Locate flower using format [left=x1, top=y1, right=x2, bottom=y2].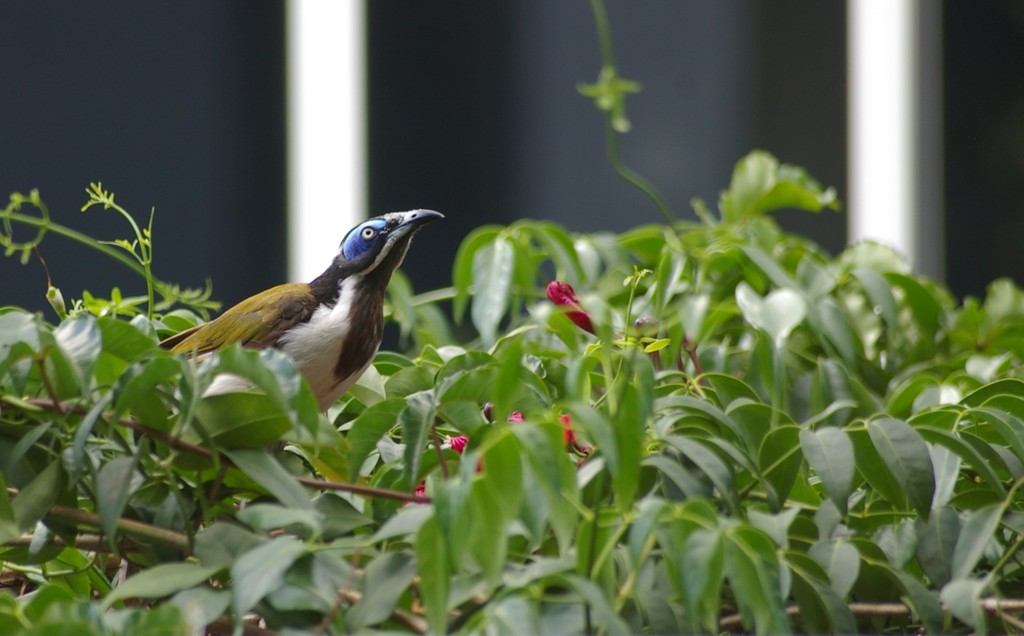
[left=497, top=408, right=580, bottom=456].
